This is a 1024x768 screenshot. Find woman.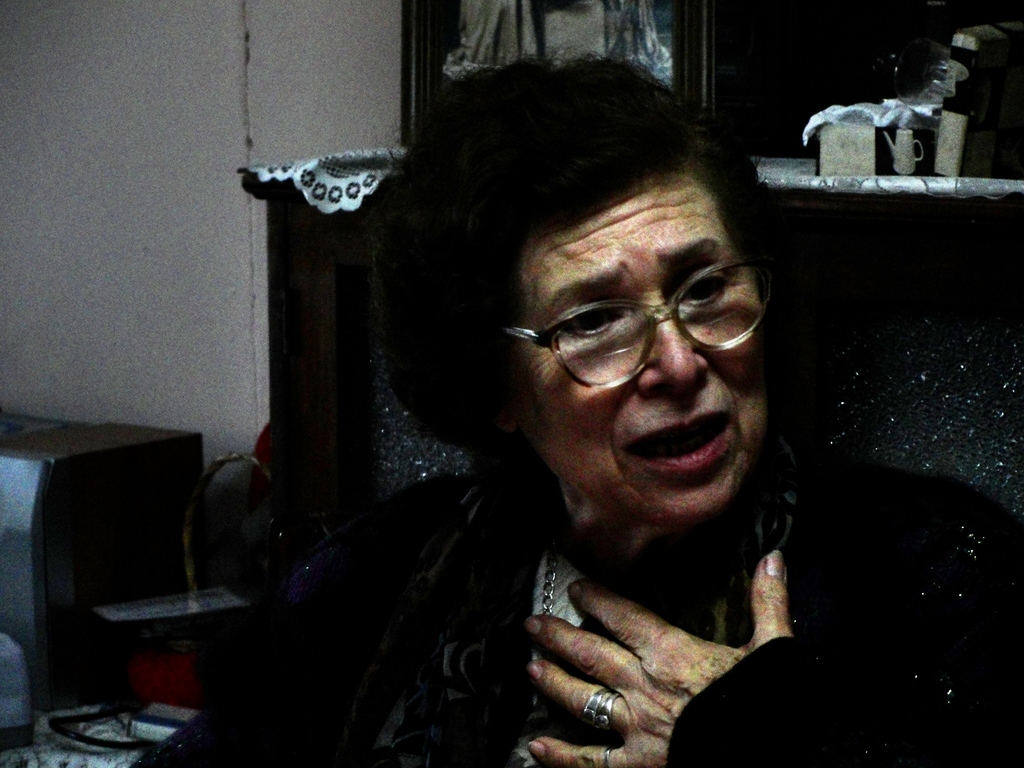
Bounding box: detection(271, 47, 1023, 767).
